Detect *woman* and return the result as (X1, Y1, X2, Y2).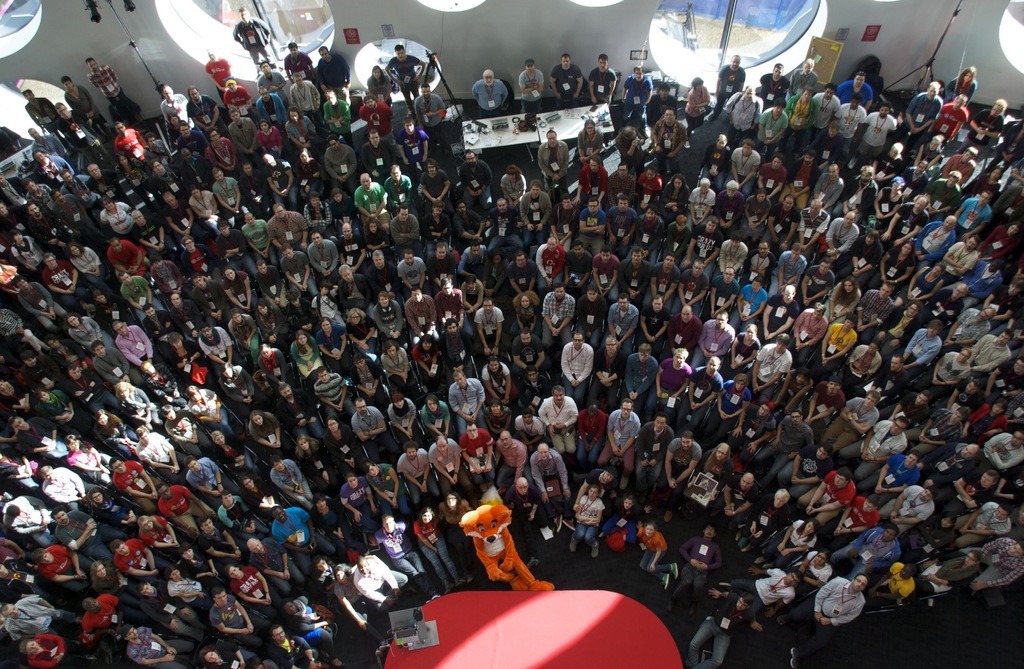
(822, 277, 862, 324).
